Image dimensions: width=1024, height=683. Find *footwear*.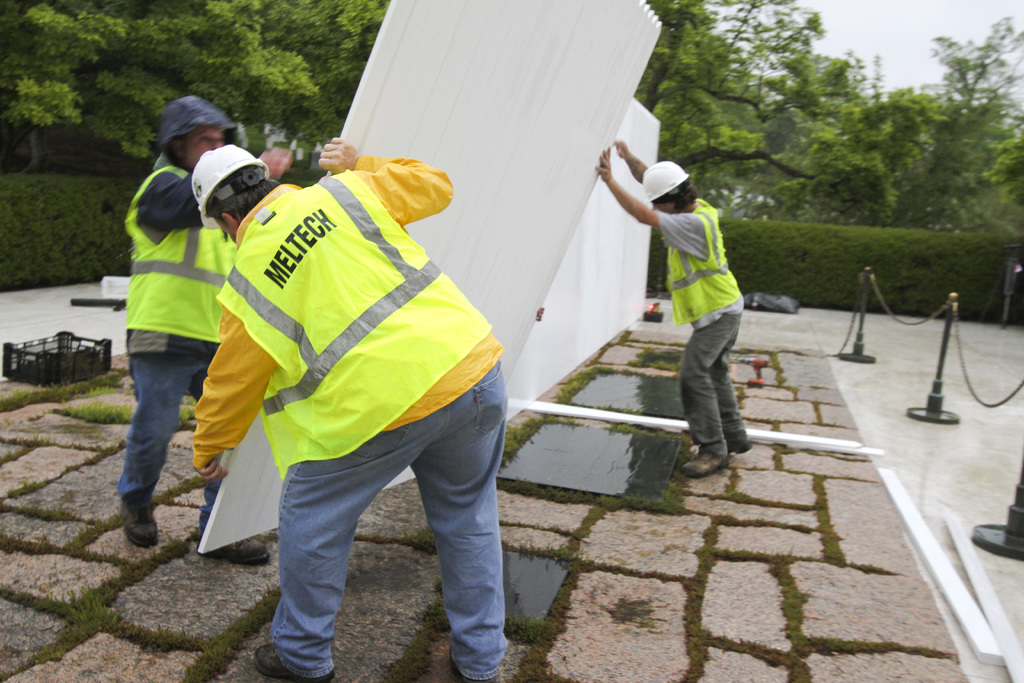
rect(252, 641, 339, 682).
